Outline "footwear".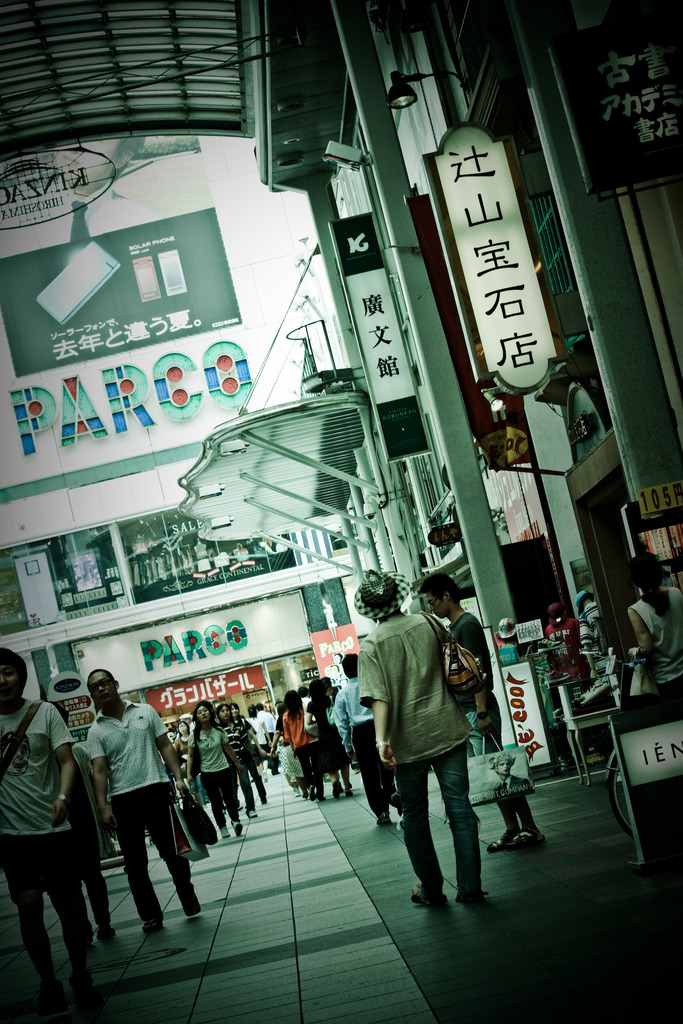
Outline: [176, 886, 202, 922].
